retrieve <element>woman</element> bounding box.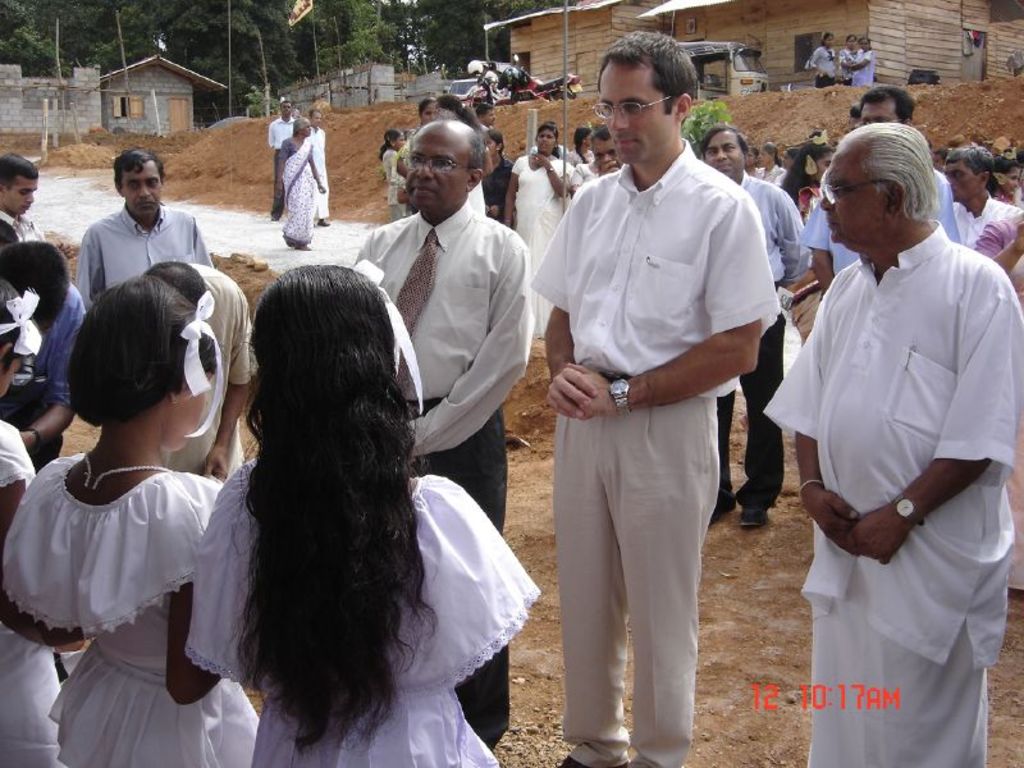
Bounding box: <box>806,31,838,84</box>.
